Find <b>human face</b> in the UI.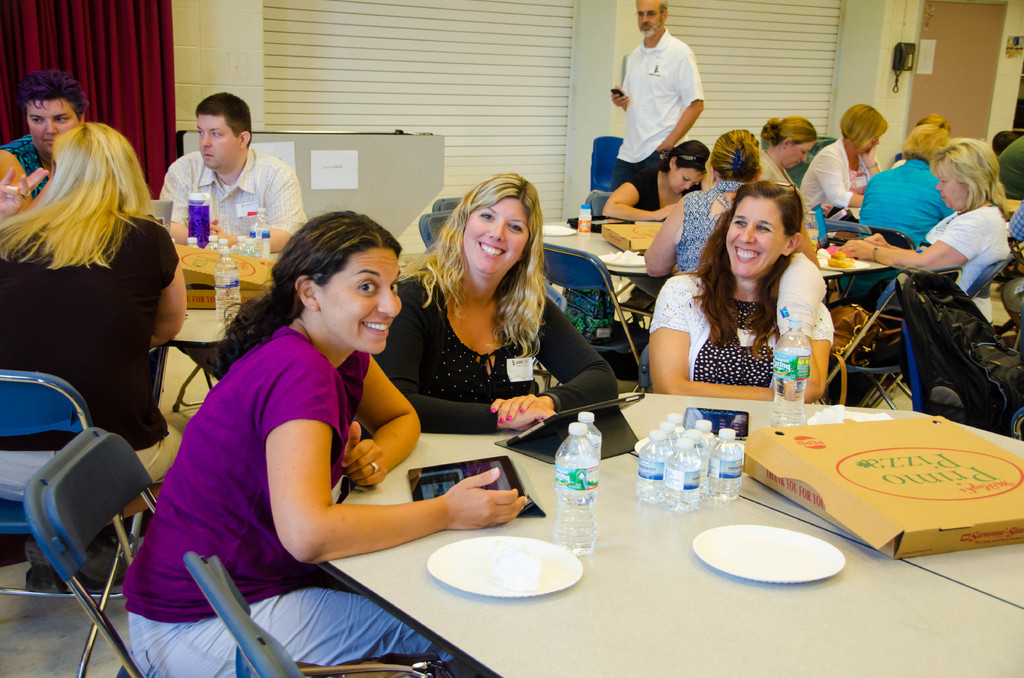
UI element at box=[319, 248, 401, 357].
